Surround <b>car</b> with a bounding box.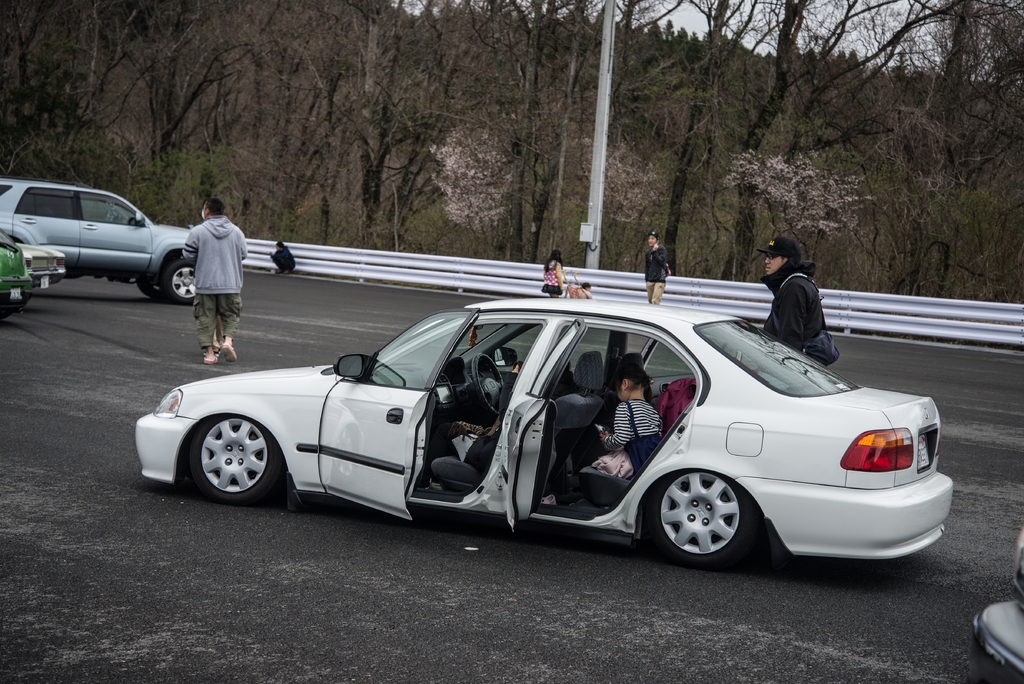
(0,219,39,313).
